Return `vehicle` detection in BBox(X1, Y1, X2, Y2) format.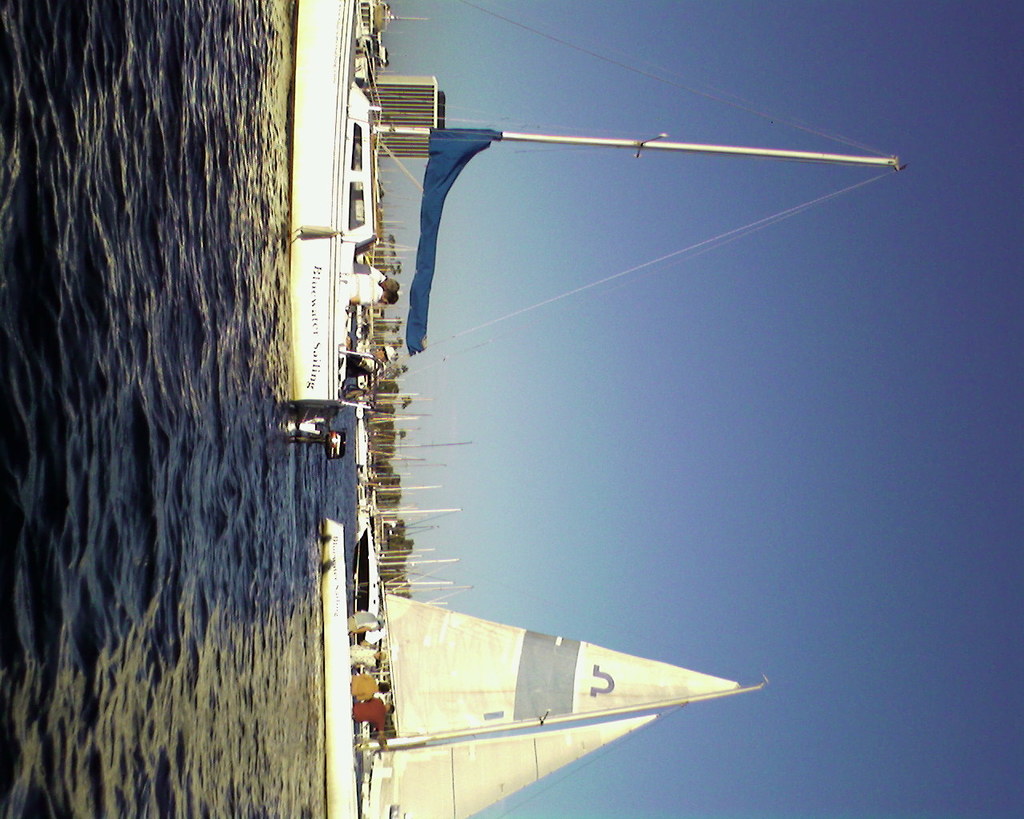
BBox(313, 535, 747, 809).
